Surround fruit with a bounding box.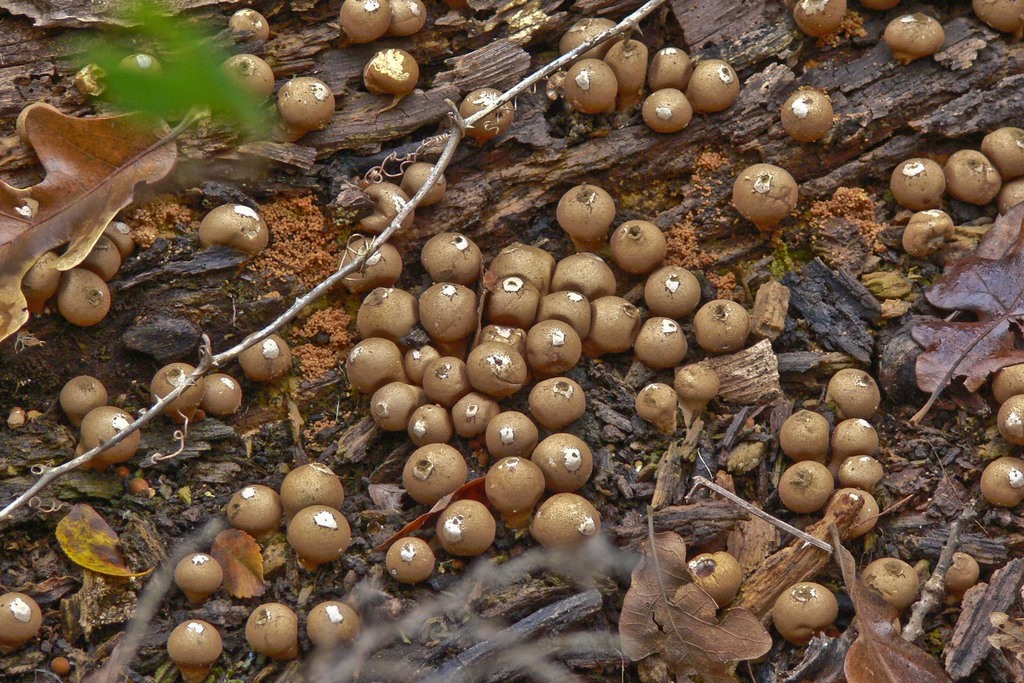
l=282, t=458, r=353, b=525.
